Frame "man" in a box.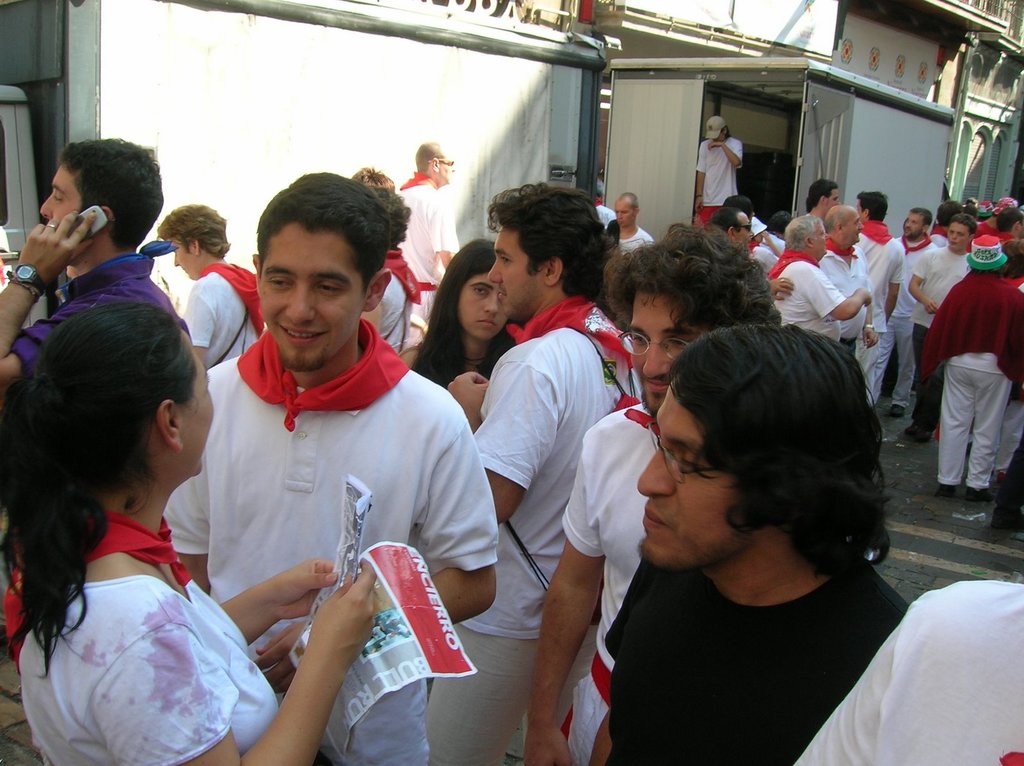
(512,215,792,765).
